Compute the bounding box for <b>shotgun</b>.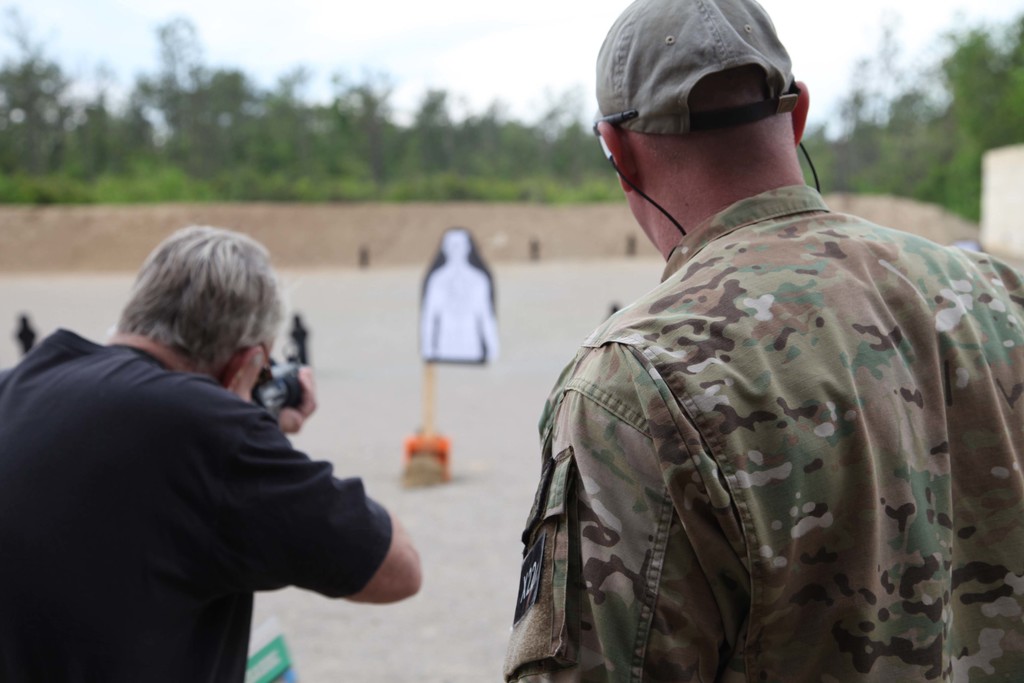
rect(251, 312, 298, 415).
